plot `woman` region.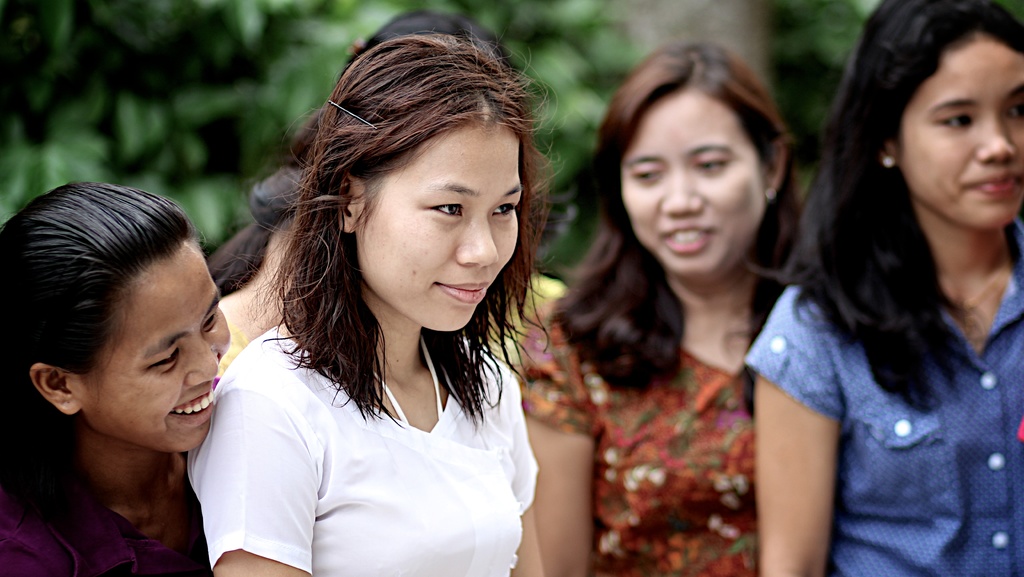
Plotted at x1=188, y1=20, x2=570, y2=576.
